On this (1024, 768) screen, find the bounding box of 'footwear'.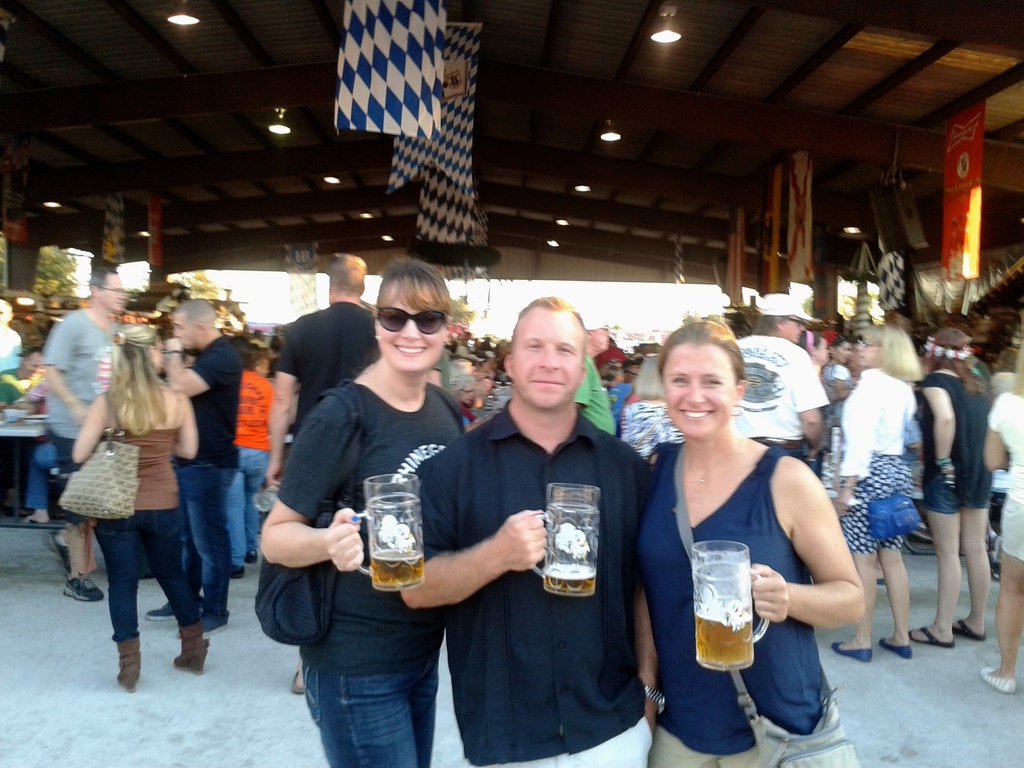
Bounding box: select_region(289, 662, 305, 696).
